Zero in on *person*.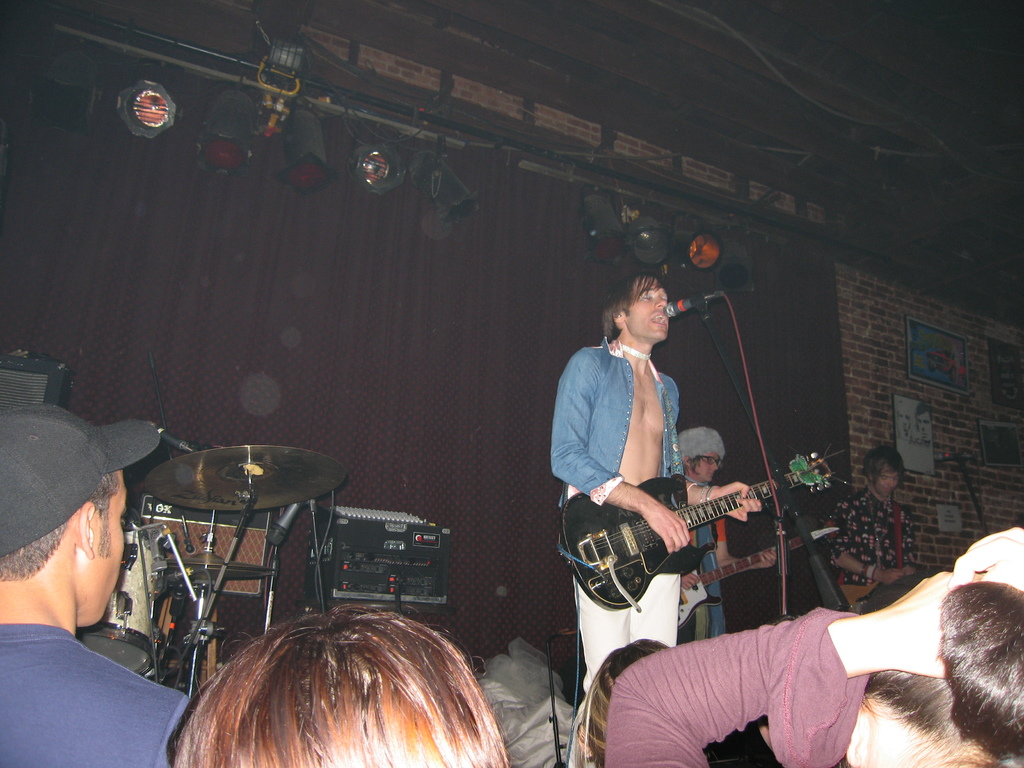
Zeroed in: [x1=0, y1=400, x2=192, y2=767].
